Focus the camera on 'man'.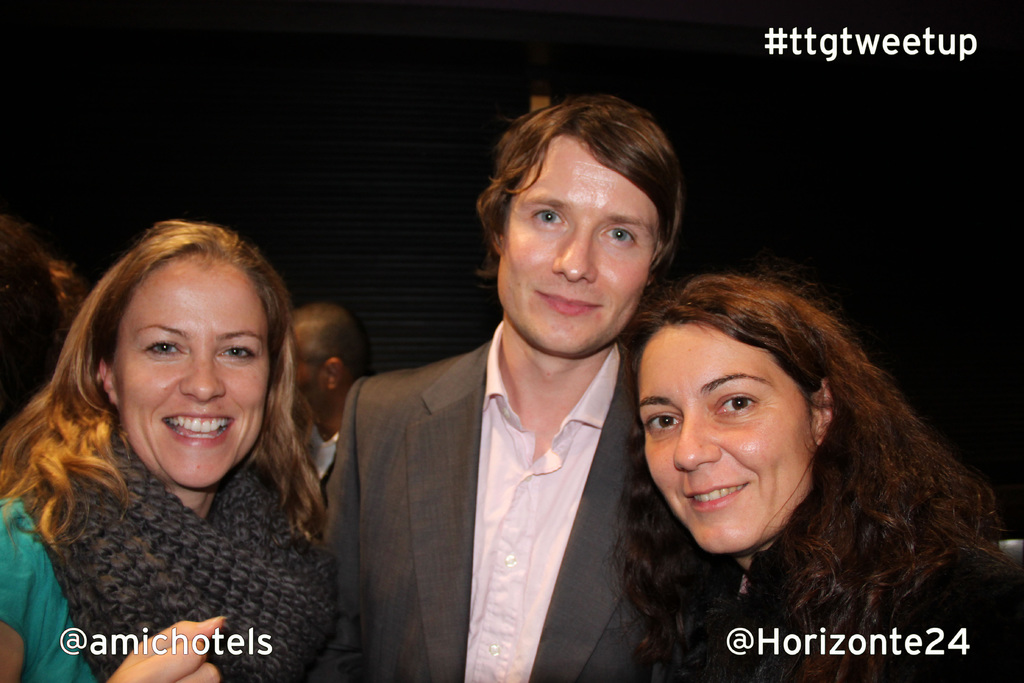
Focus region: <bbox>310, 92, 698, 682</bbox>.
